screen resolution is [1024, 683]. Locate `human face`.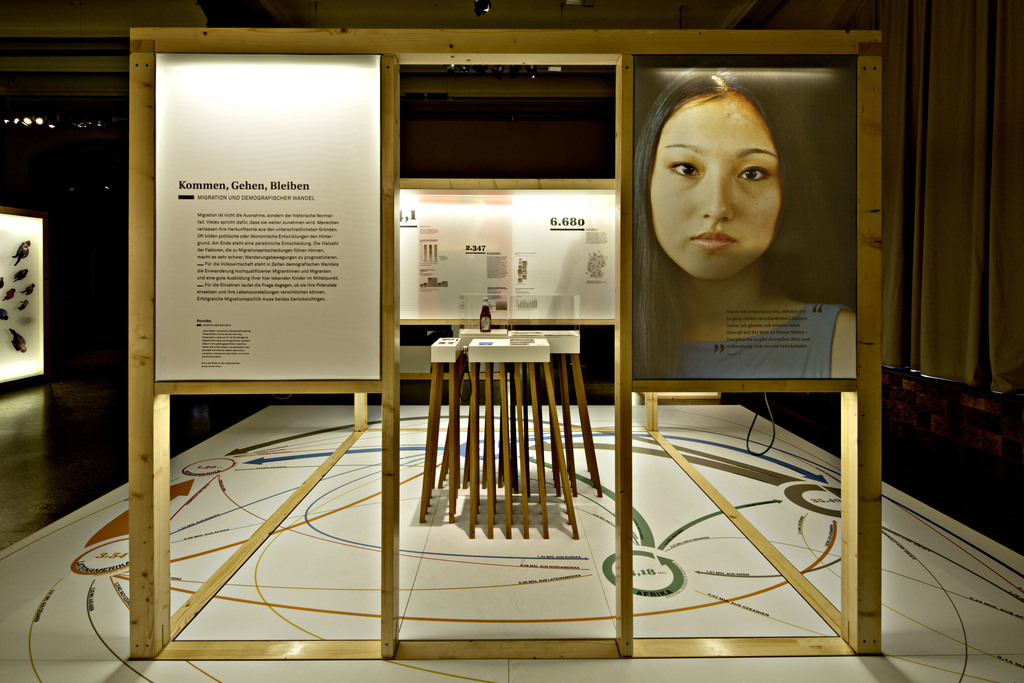
[646,92,781,283].
